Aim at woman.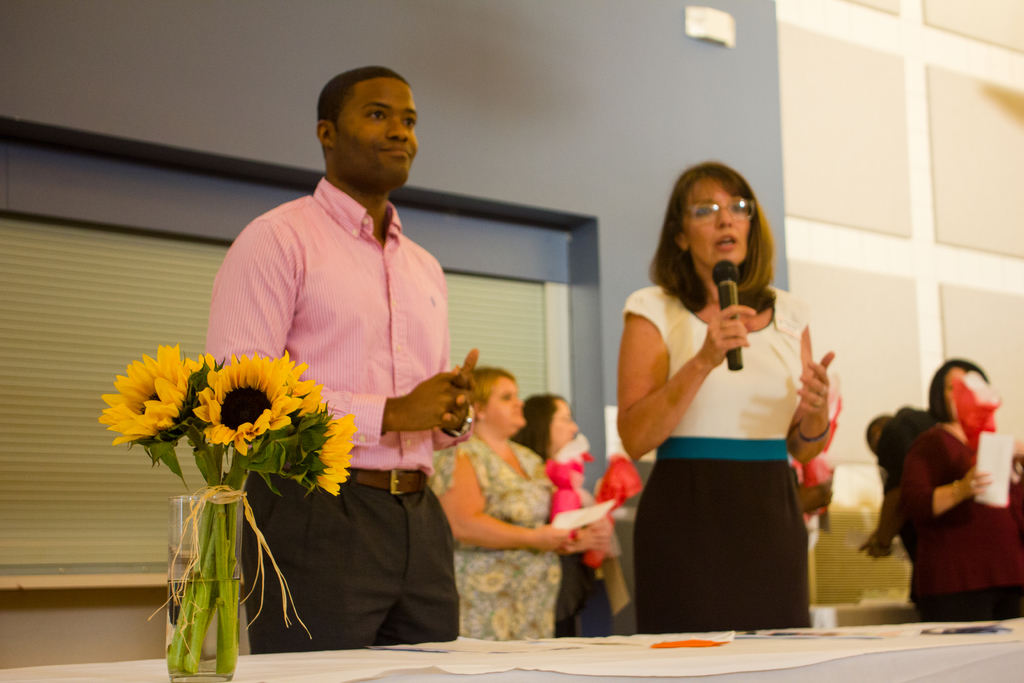
Aimed at bbox=[604, 169, 862, 627].
